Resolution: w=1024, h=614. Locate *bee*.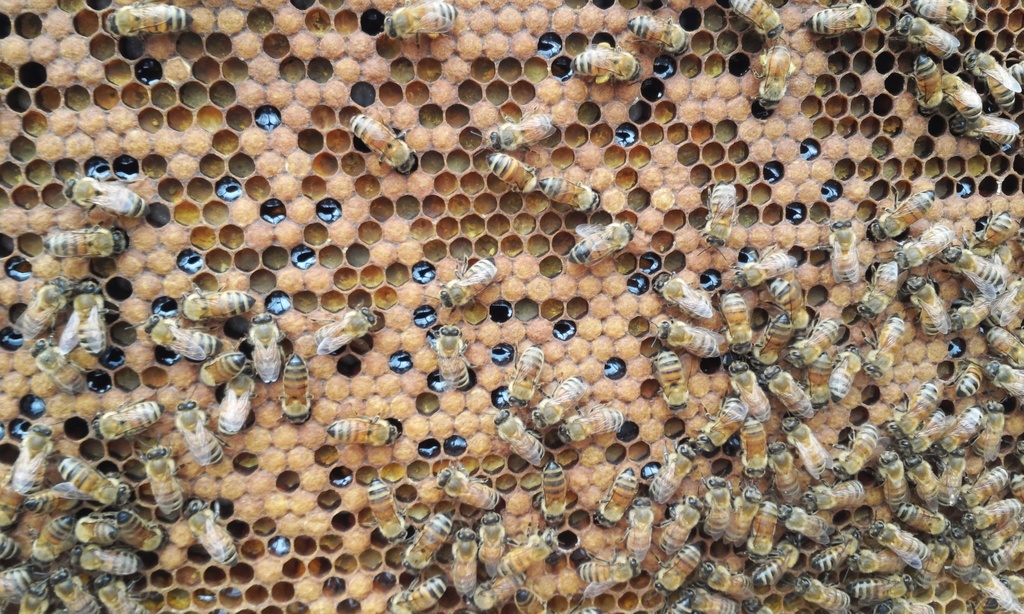
{"left": 953, "top": 358, "right": 980, "bottom": 400}.
